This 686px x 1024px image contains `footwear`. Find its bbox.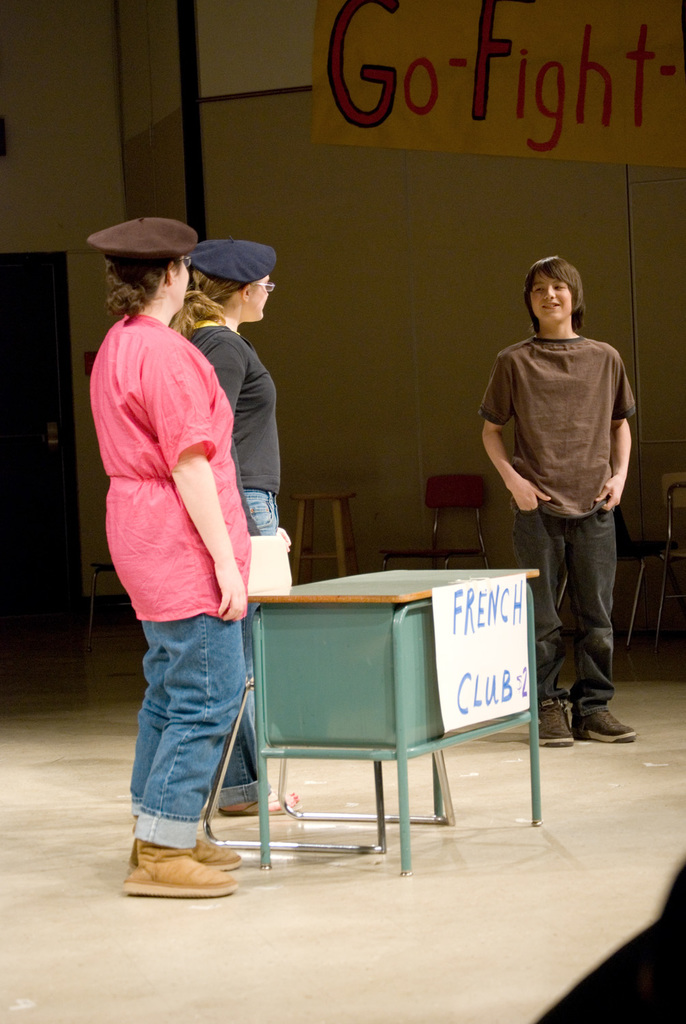
locate(530, 698, 571, 750).
